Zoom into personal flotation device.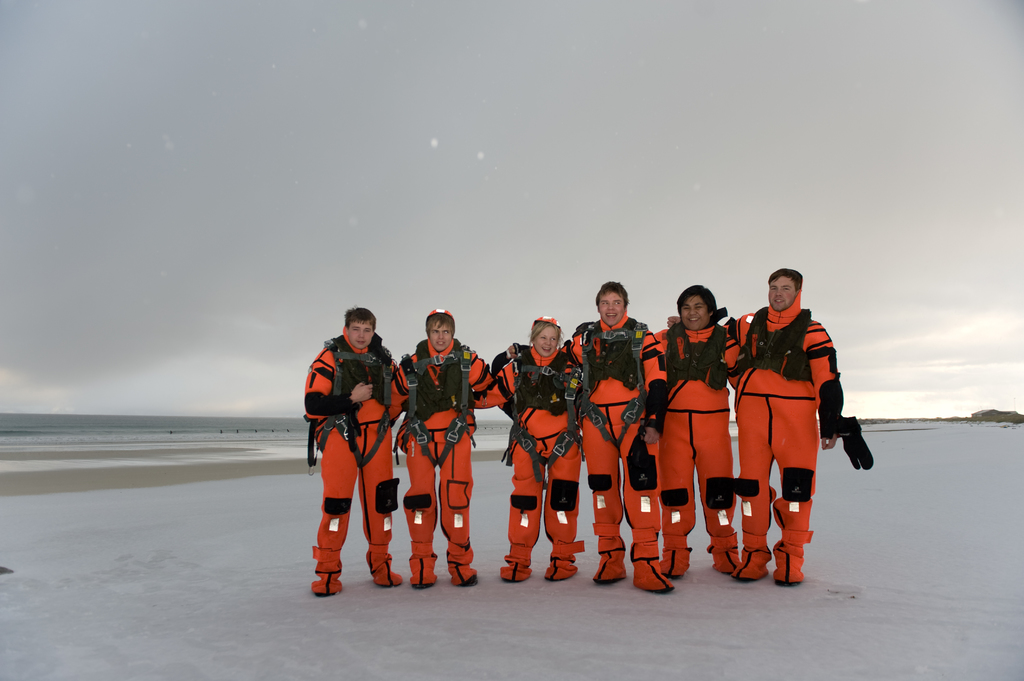
Zoom target: (728,285,873,587).
